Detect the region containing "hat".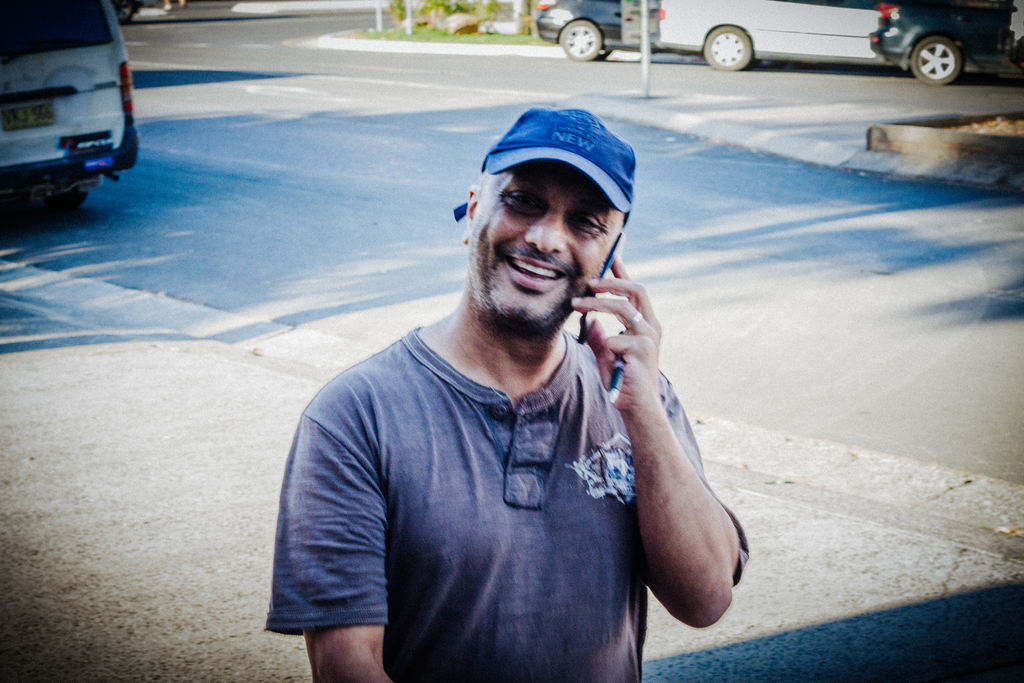
bbox=(455, 106, 637, 222).
